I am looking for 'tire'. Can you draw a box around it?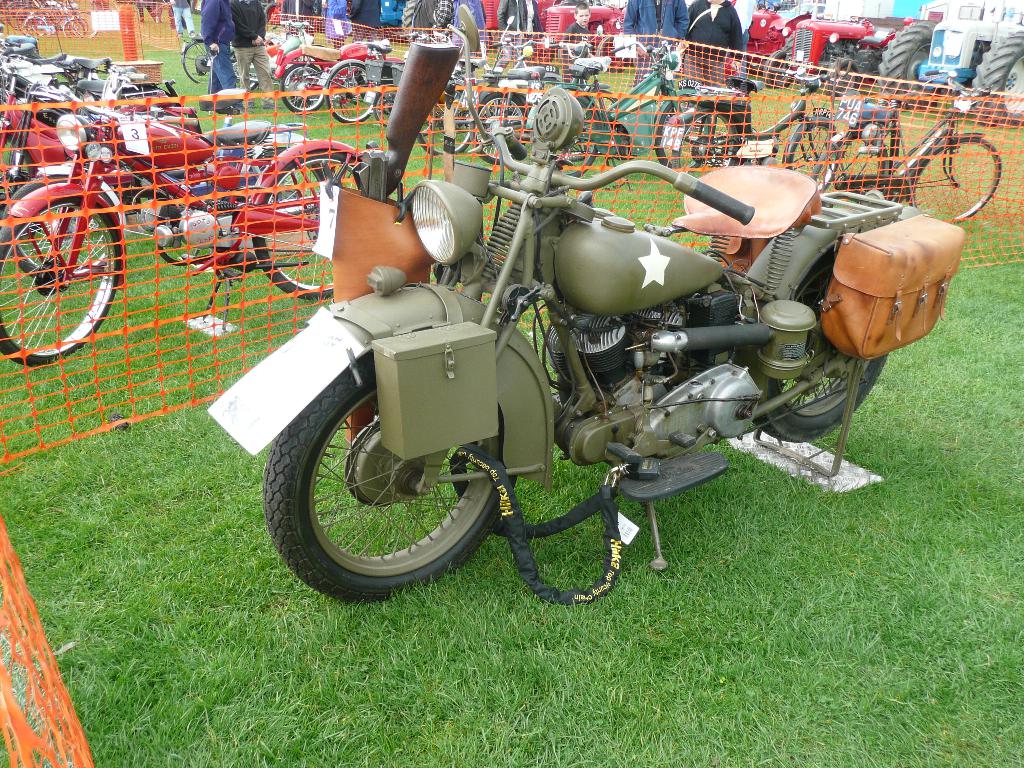
Sure, the bounding box is 255/150/354/298.
